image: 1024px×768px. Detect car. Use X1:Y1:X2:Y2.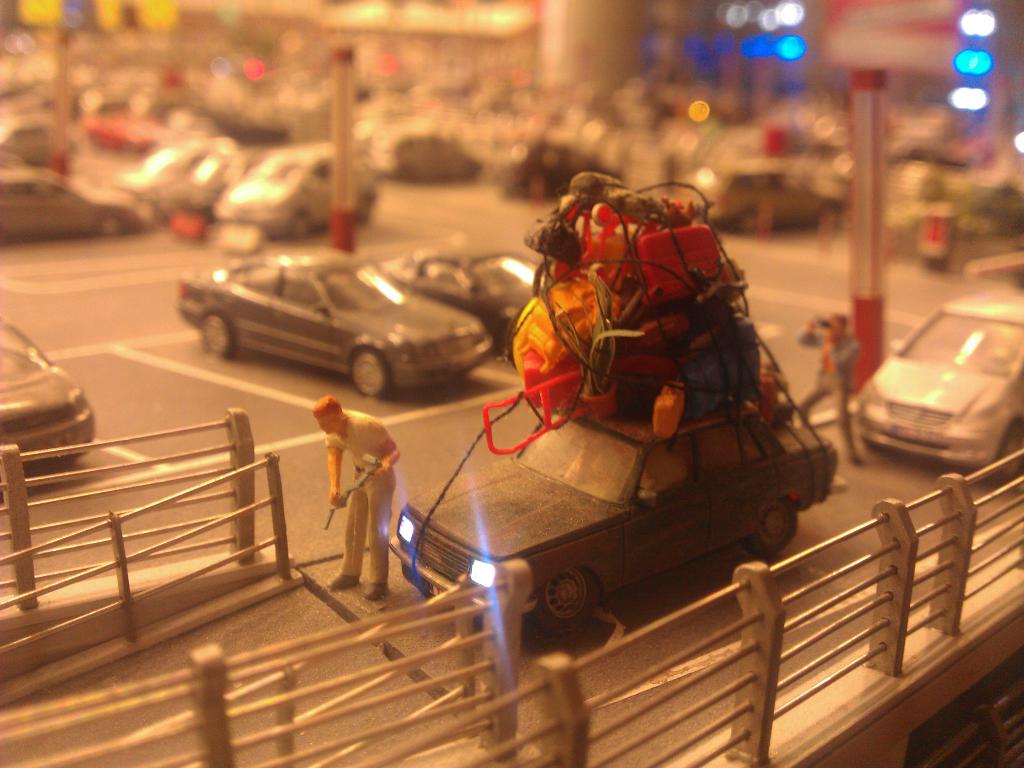
173:148:257:206.
